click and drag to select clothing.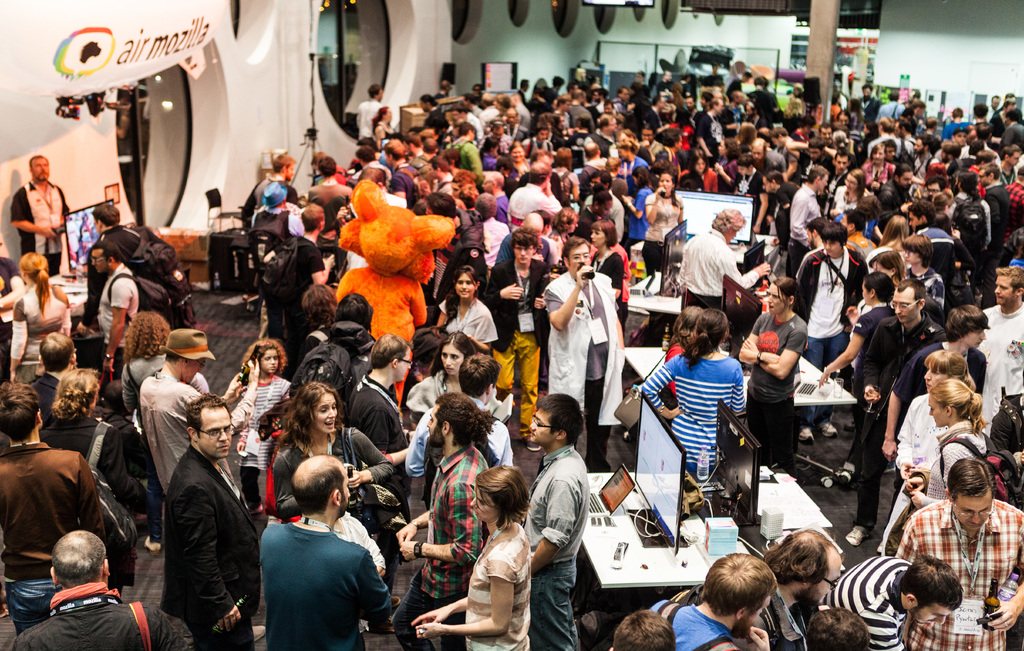
Selection: 393/442/499/648.
